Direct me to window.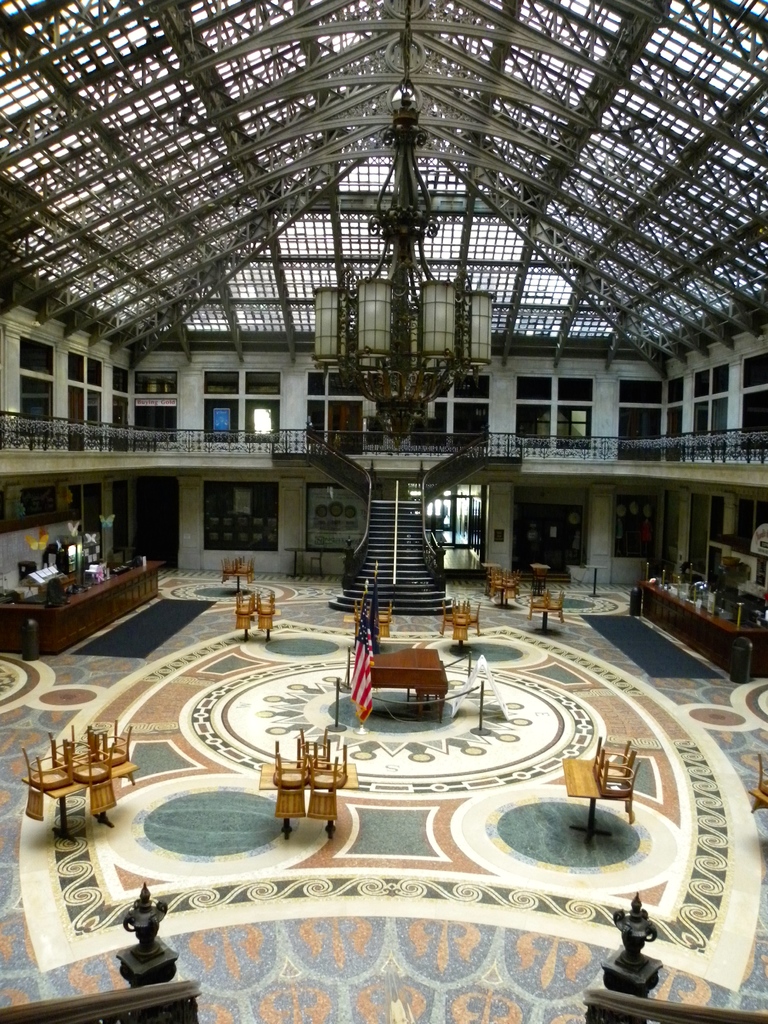
Direction: crop(205, 372, 236, 394).
